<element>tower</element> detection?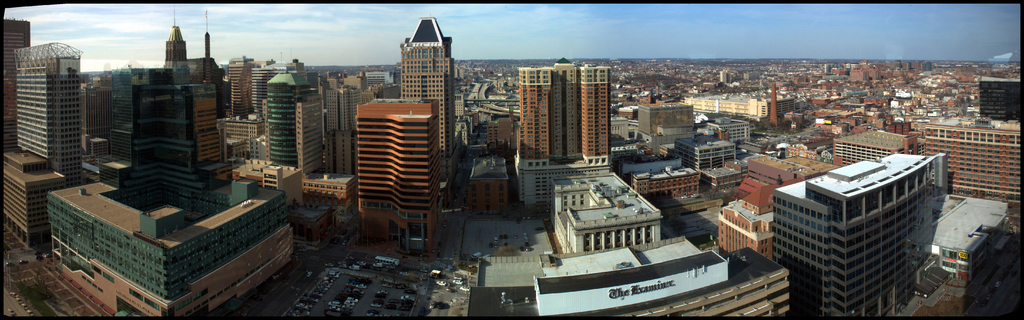
pyautogui.locateOnScreen(310, 74, 384, 231)
